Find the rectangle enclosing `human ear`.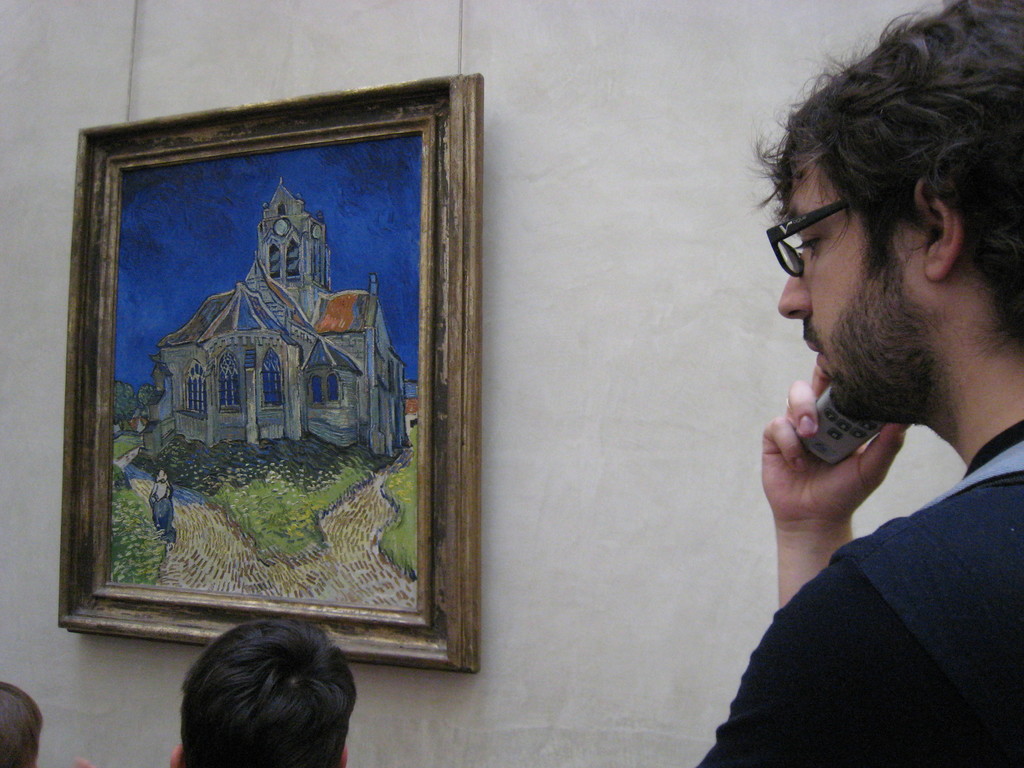
340,743,350,767.
